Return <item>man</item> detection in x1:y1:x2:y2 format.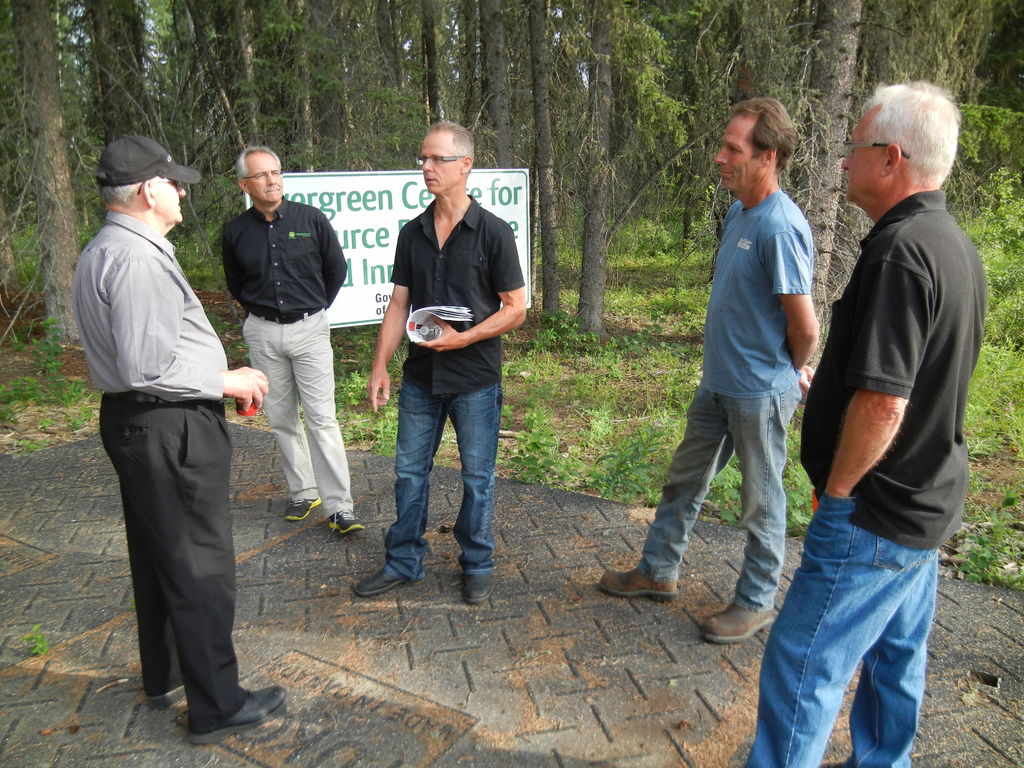
68:147:266:728.
